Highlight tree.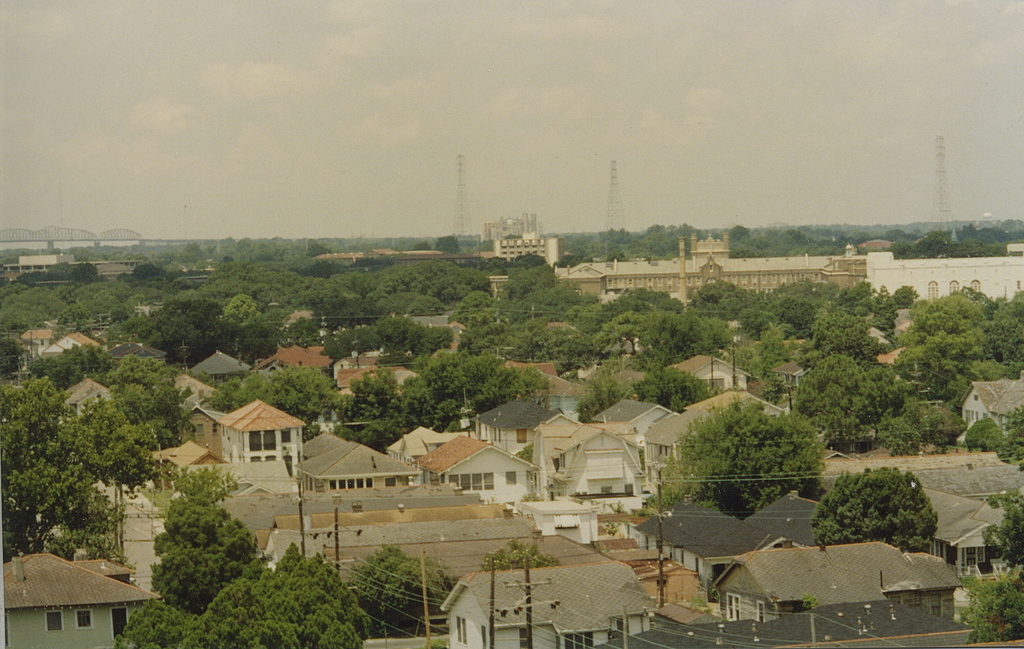
Highlighted region: 787 343 809 370.
